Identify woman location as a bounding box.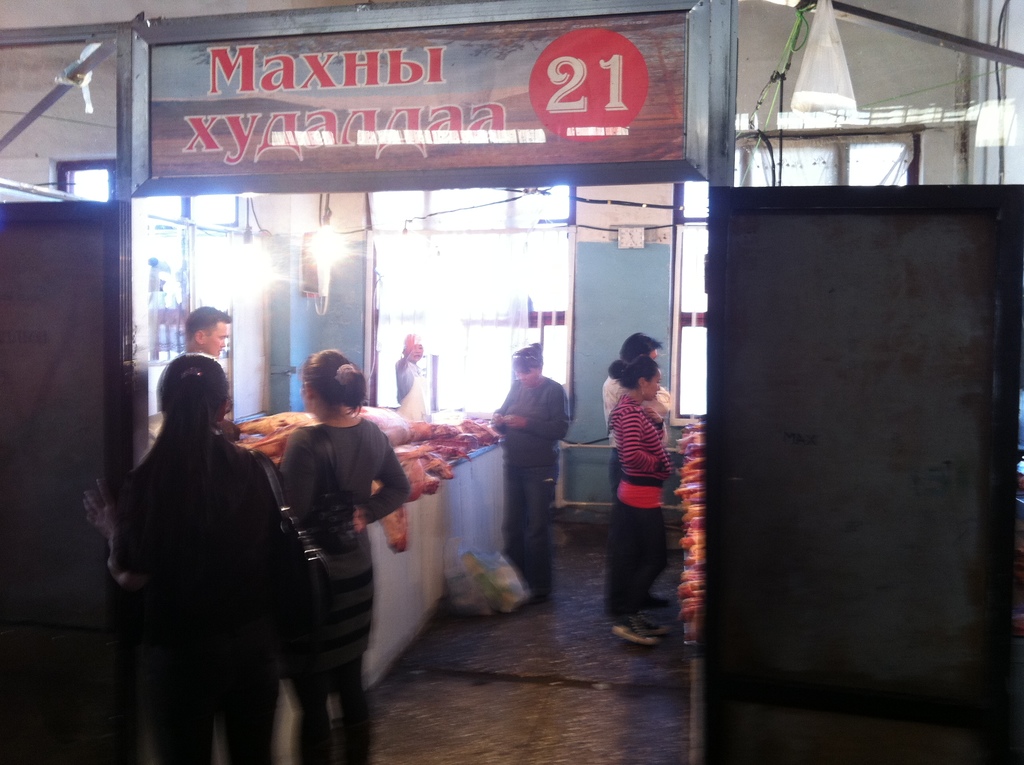
[280,350,410,764].
